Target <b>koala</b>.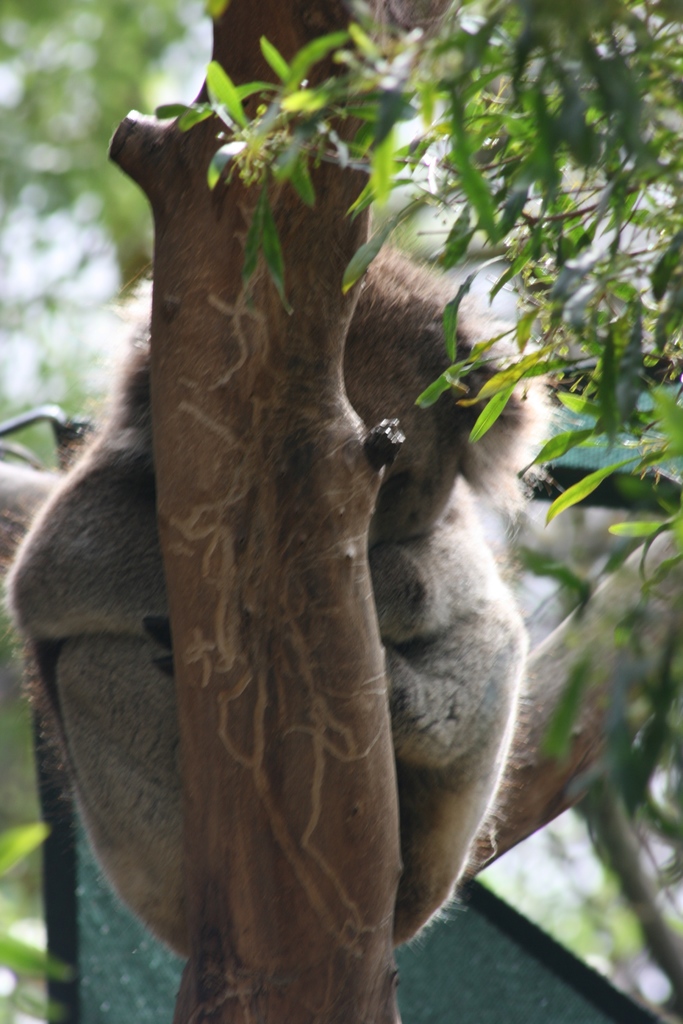
Target region: {"x1": 0, "y1": 226, "x2": 554, "y2": 952}.
